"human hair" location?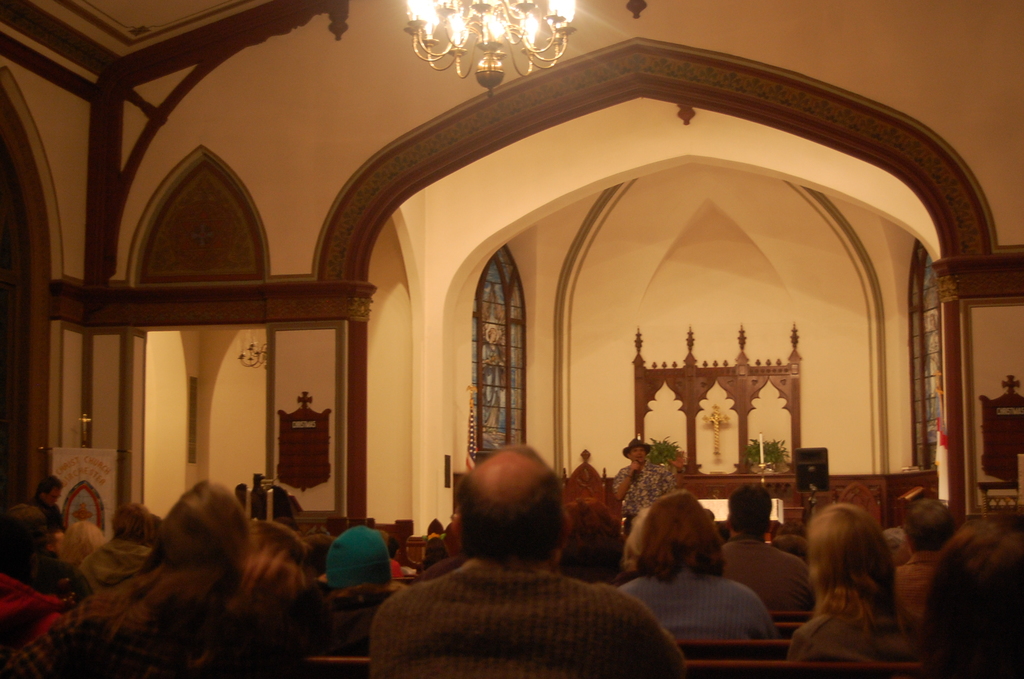
918 518 1023 678
